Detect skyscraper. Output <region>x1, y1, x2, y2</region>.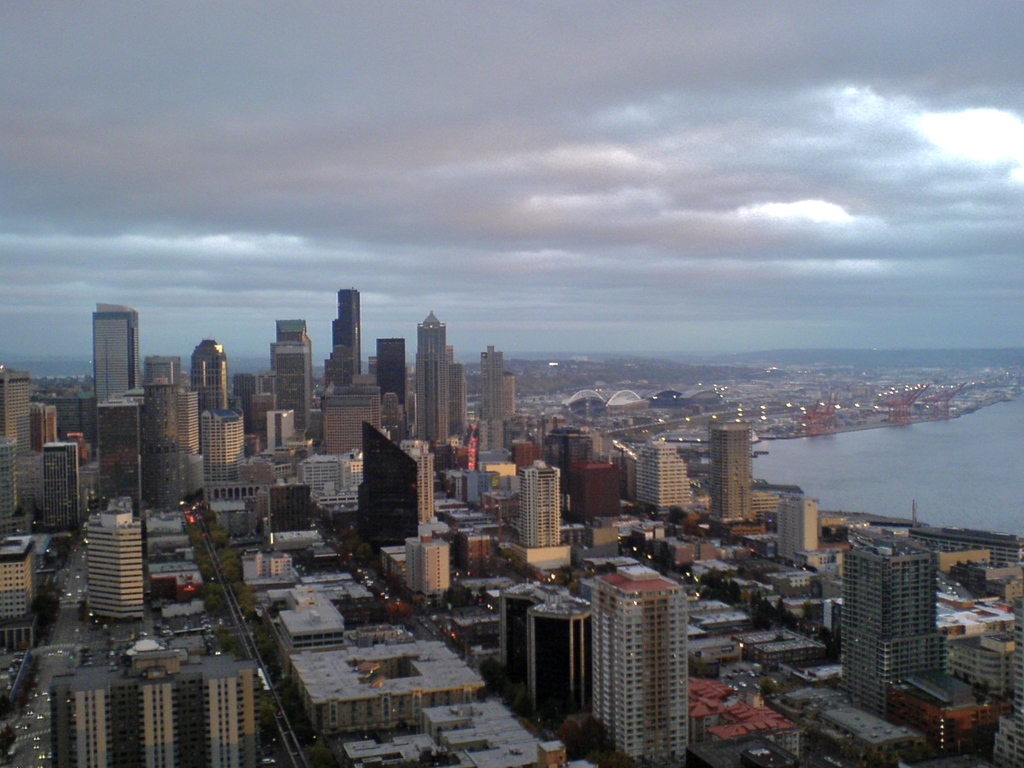
<region>43, 648, 264, 765</region>.
